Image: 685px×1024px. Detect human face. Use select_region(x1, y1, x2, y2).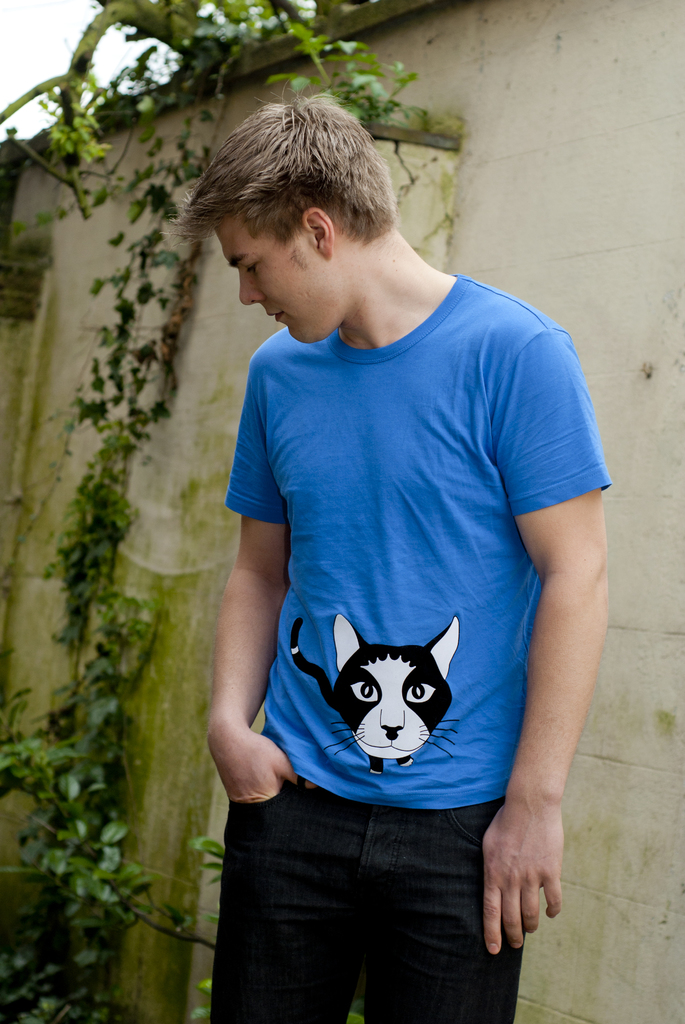
select_region(213, 211, 330, 342).
